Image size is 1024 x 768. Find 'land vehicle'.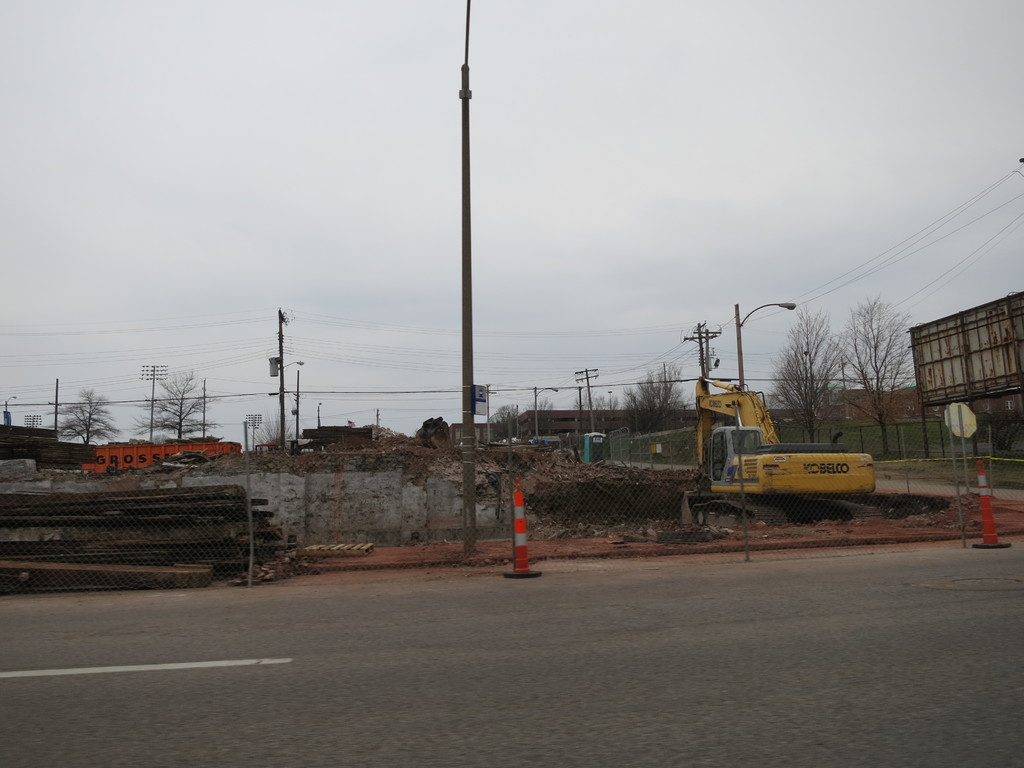
box=[80, 442, 246, 476].
